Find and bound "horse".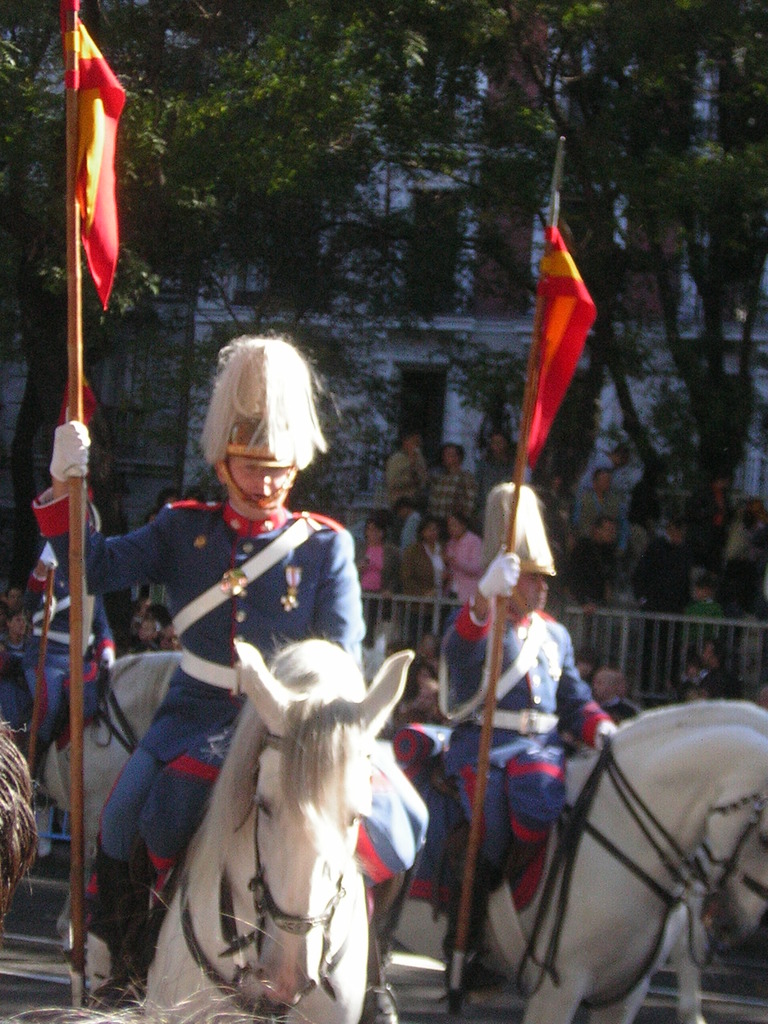
Bound: <region>38, 646, 189, 943</region>.
